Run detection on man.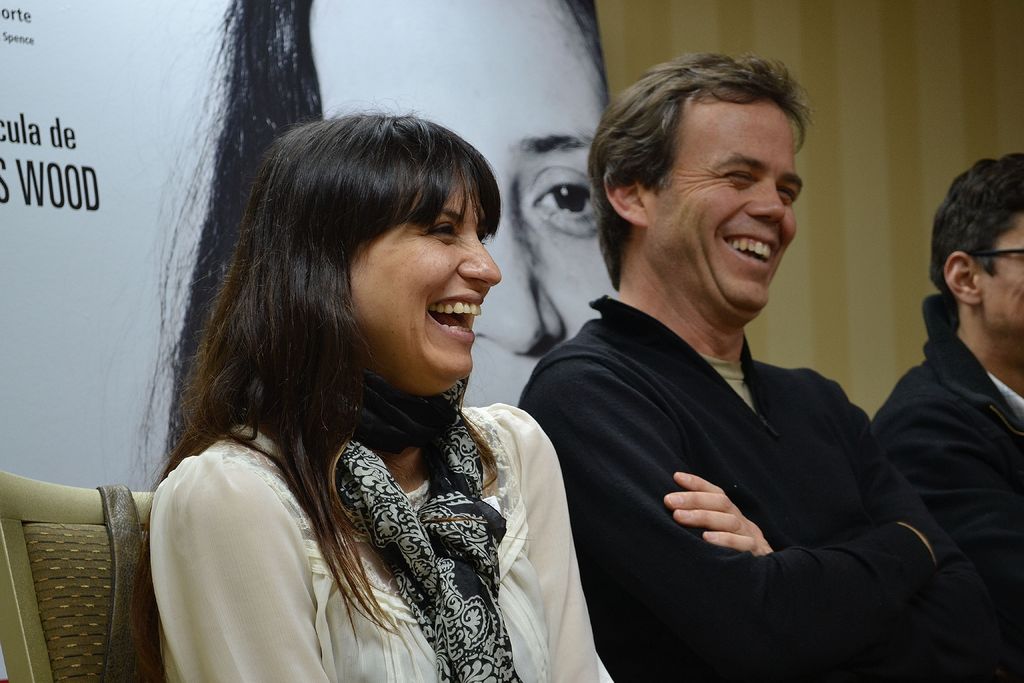
Result: 496, 89, 961, 668.
